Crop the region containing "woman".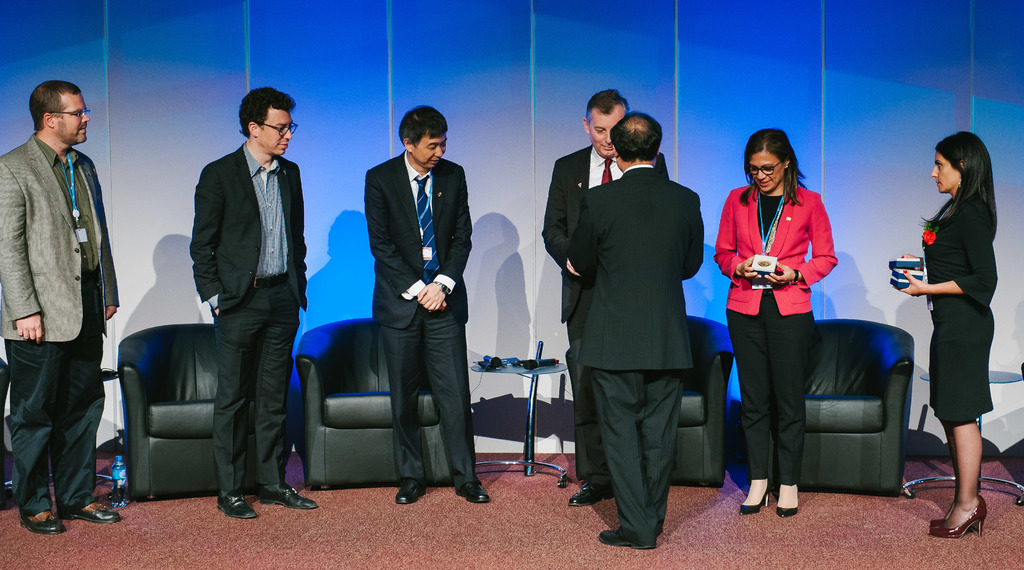
Crop region: (735, 122, 866, 513).
